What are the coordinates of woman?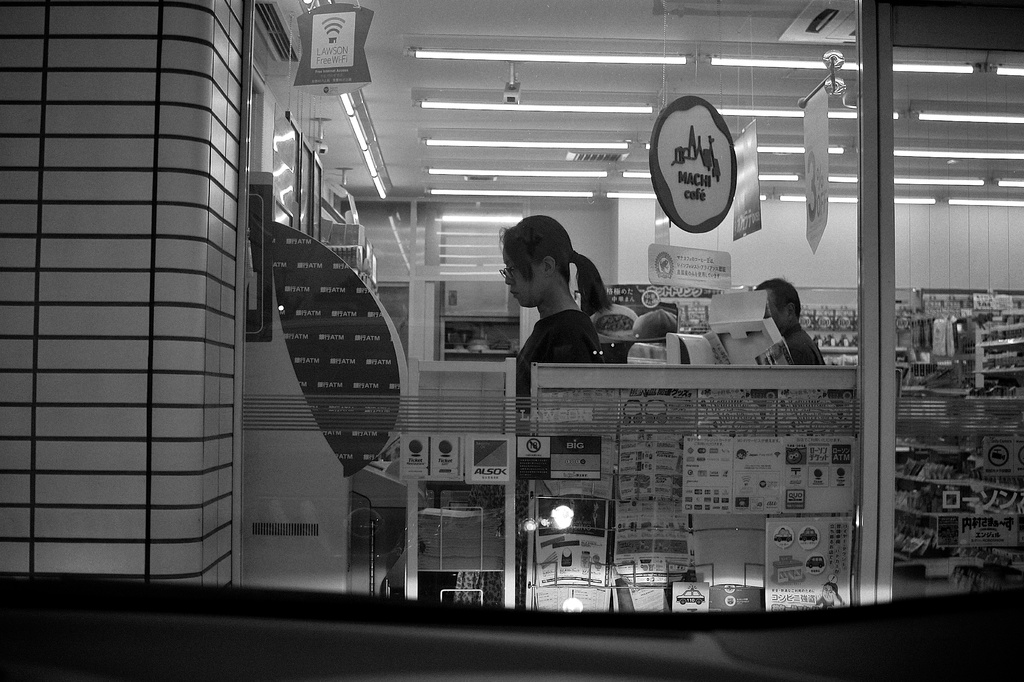
box(490, 216, 627, 380).
